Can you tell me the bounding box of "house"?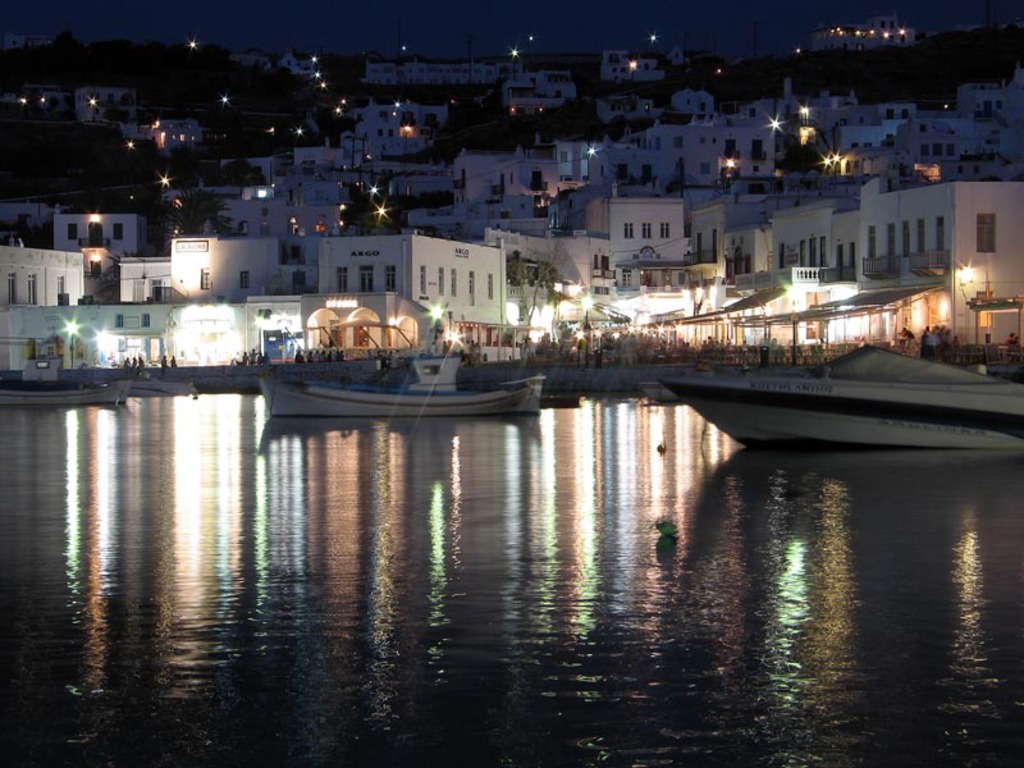
locate(600, 41, 664, 79).
